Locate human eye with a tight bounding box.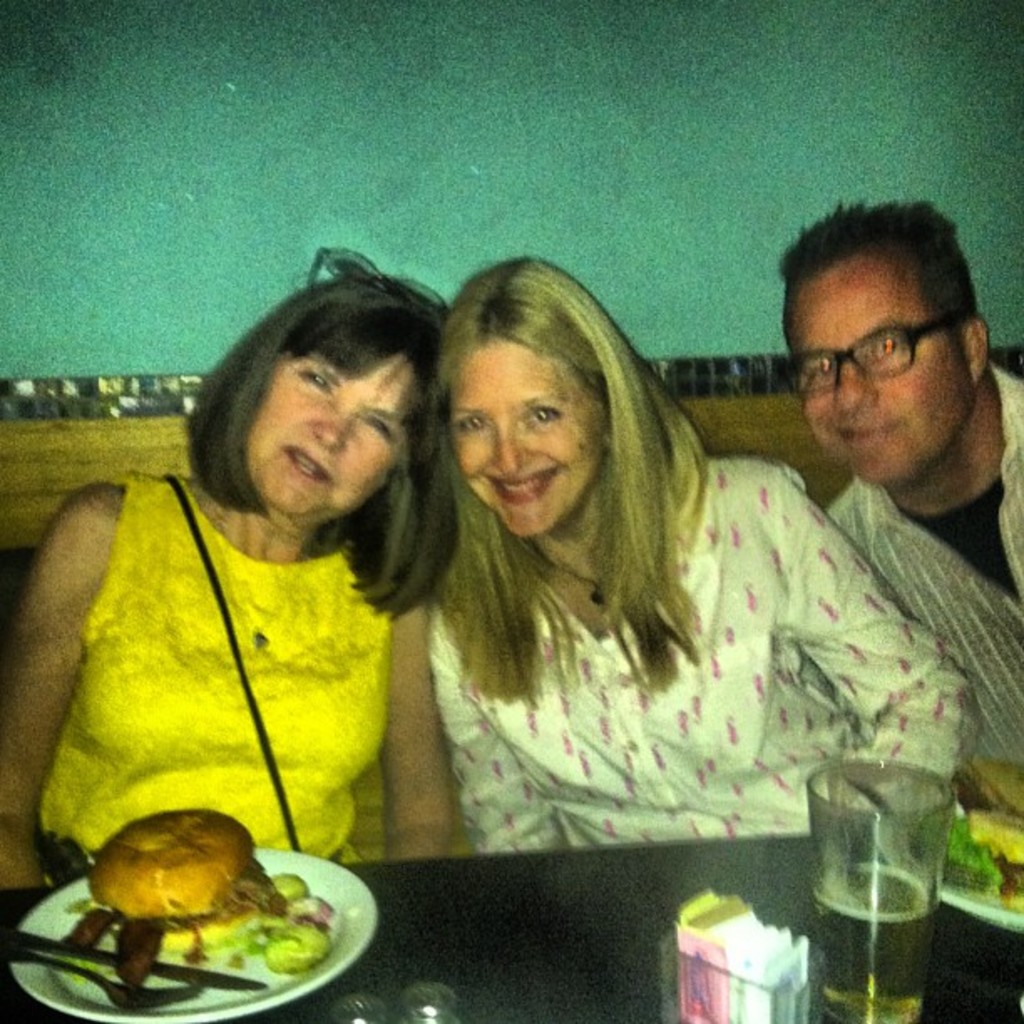
{"left": 867, "top": 335, "right": 910, "bottom": 366}.
